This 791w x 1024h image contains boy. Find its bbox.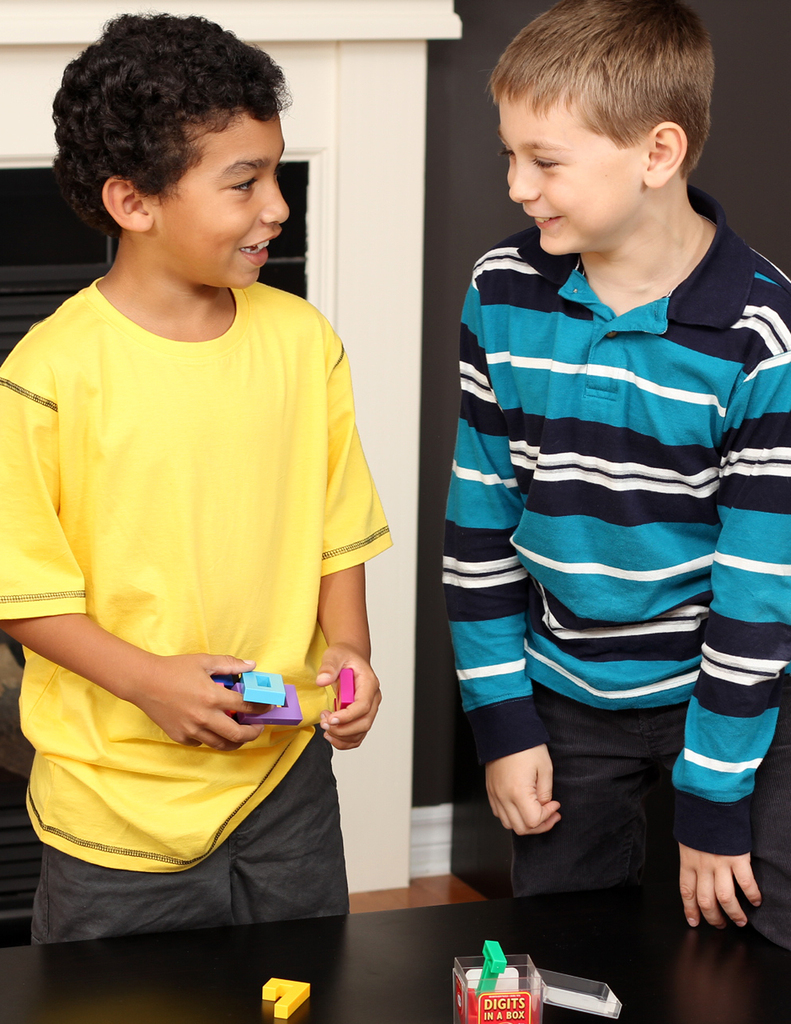
419:2:788:983.
